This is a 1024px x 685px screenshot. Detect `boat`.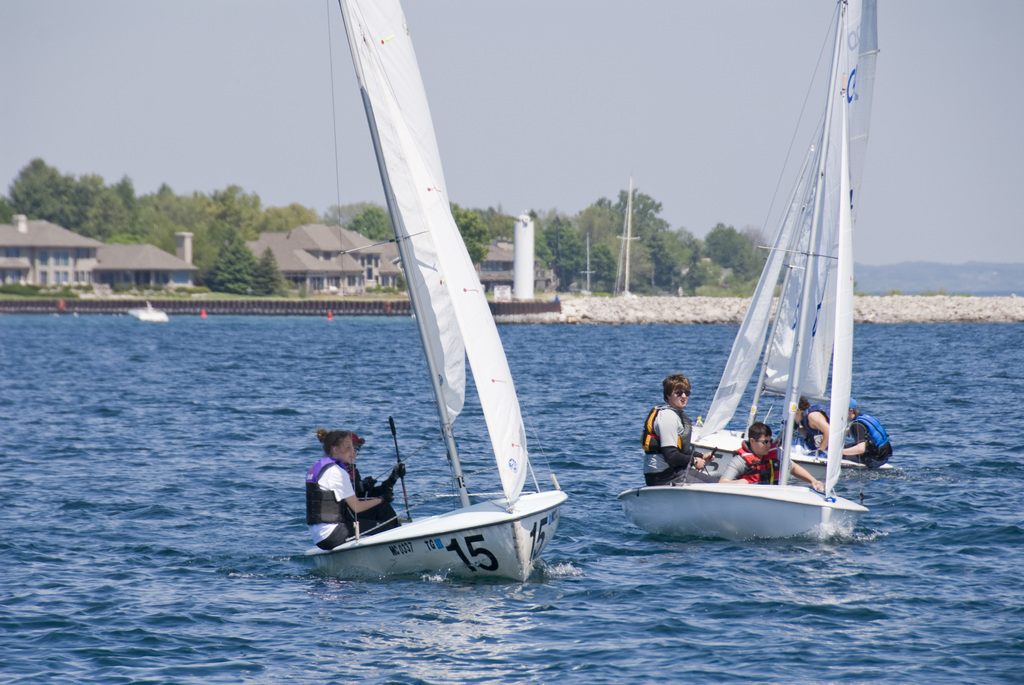
left=305, top=0, right=569, bottom=579.
